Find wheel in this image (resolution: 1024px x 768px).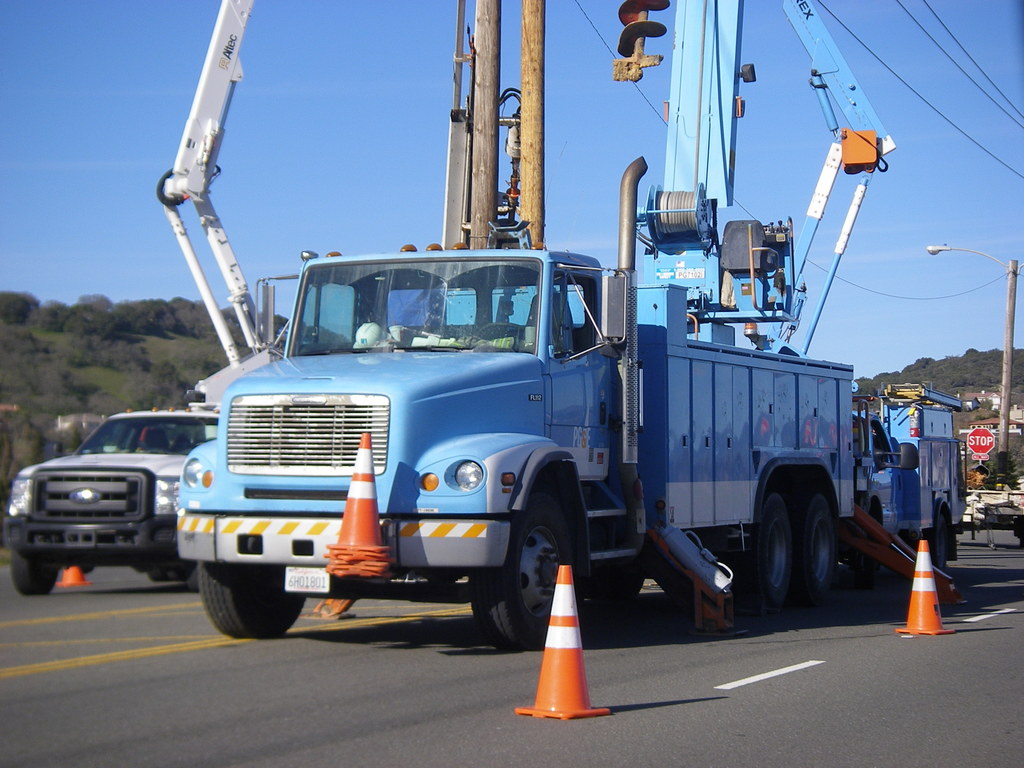
bbox(803, 483, 840, 620).
